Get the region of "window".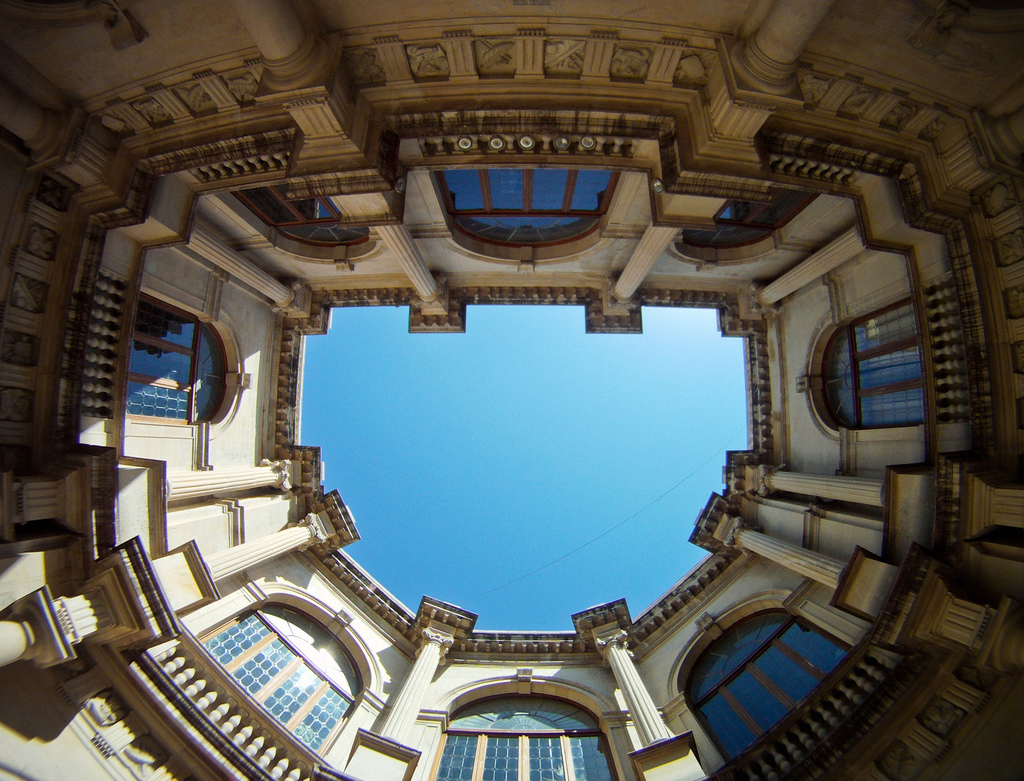
BBox(811, 289, 948, 454).
